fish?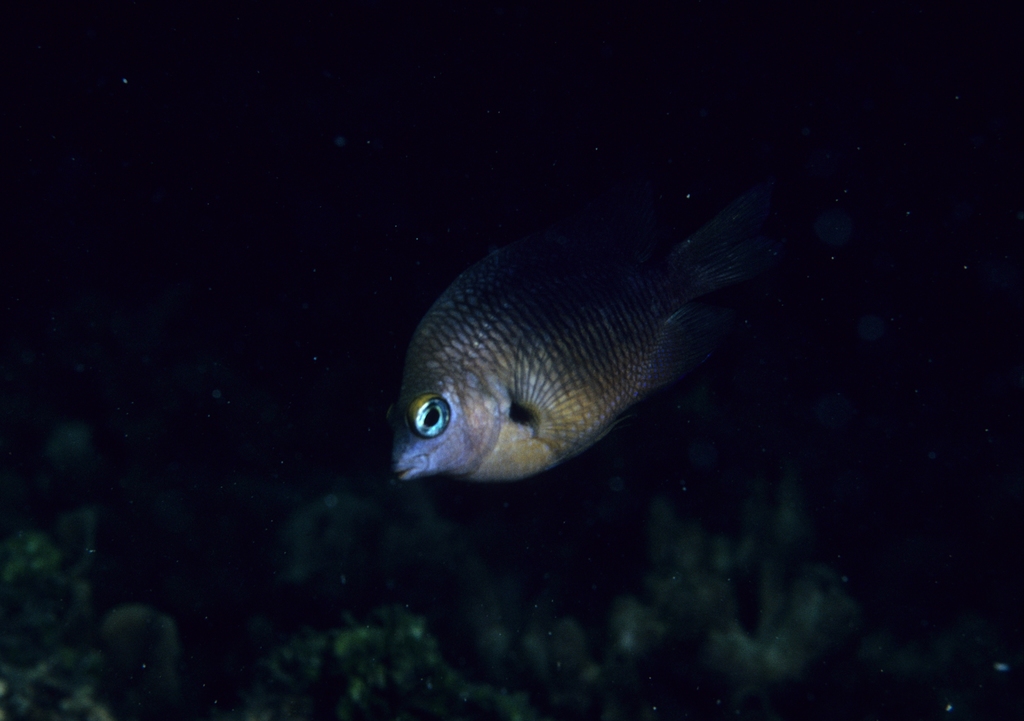
372, 193, 778, 514
